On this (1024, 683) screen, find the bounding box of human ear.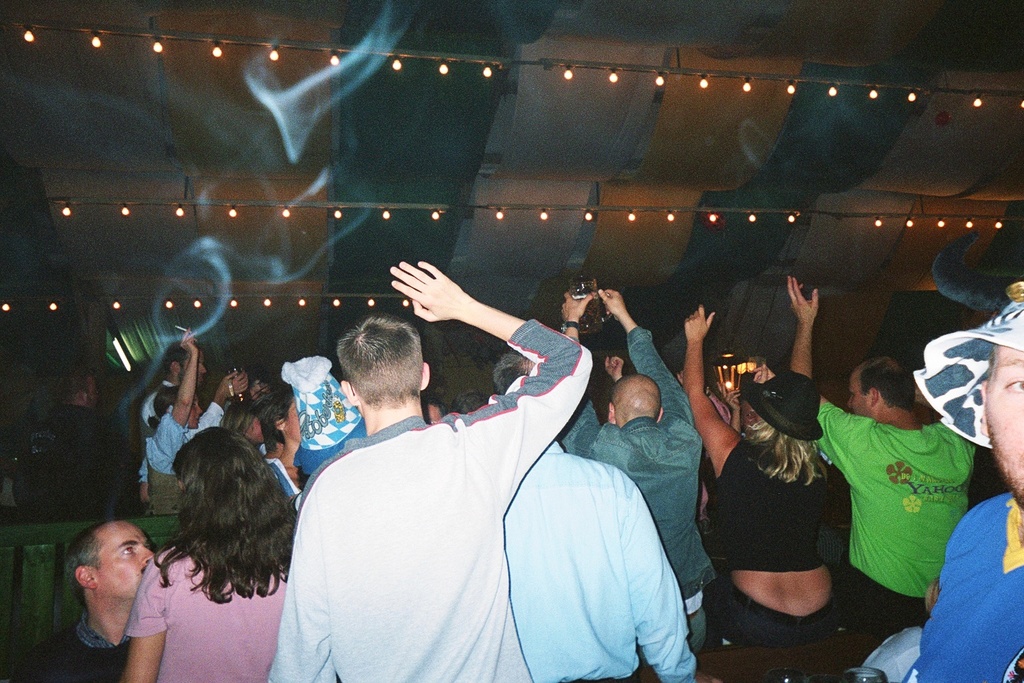
Bounding box: pyautogui.locateOnScreen(73, 568, 96, 588).
